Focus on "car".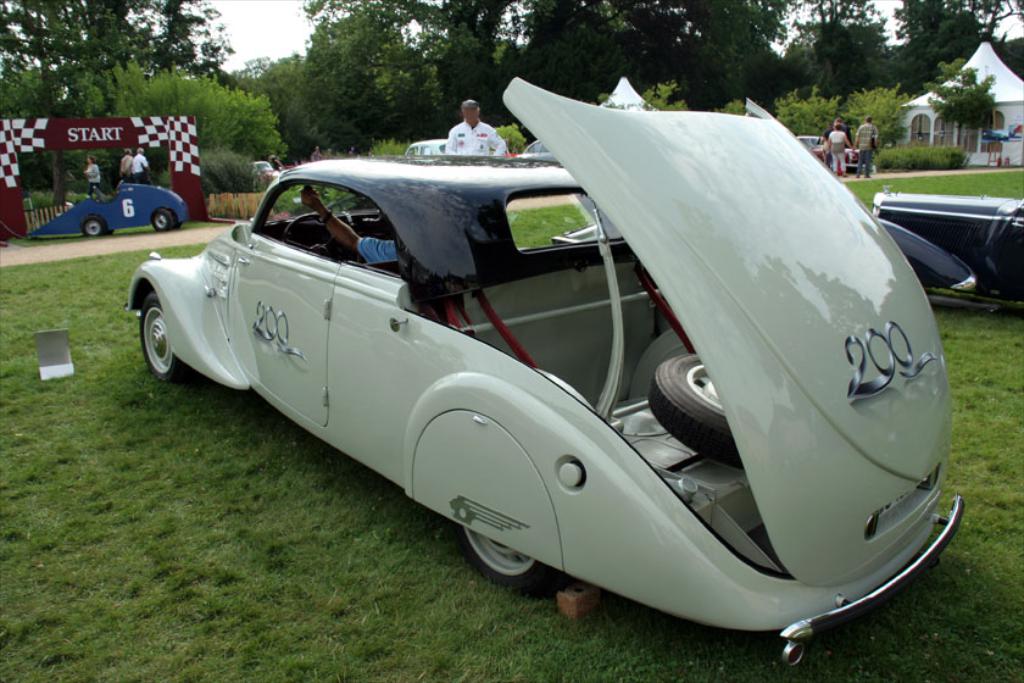
Focused at (27, 182, 189, 237).
